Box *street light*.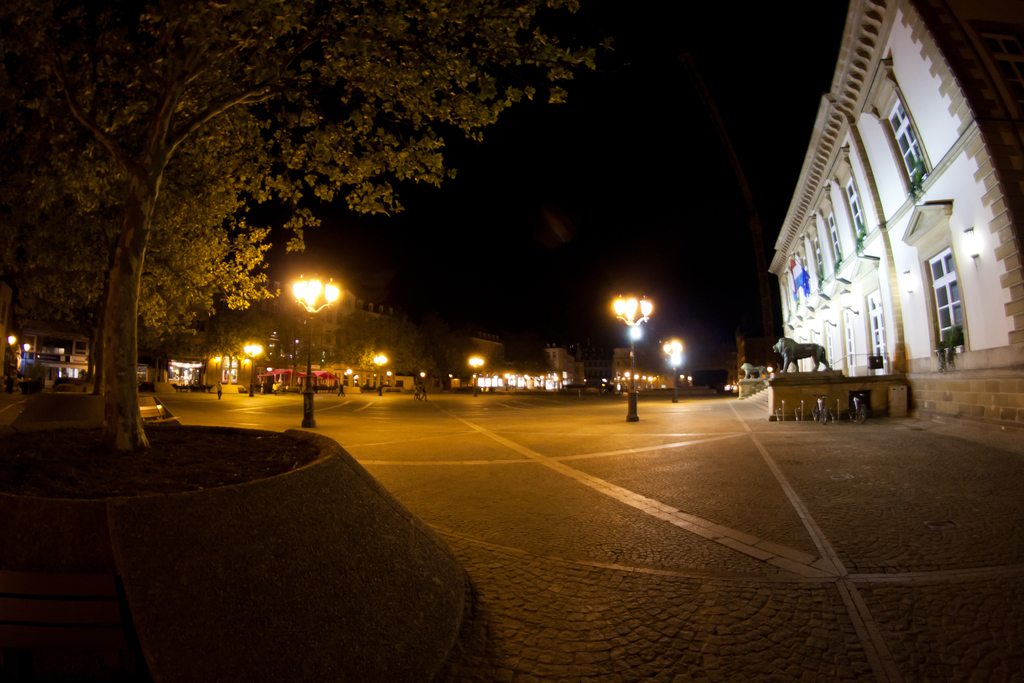
x1=660, y1=337, x2=686, y2=399.
